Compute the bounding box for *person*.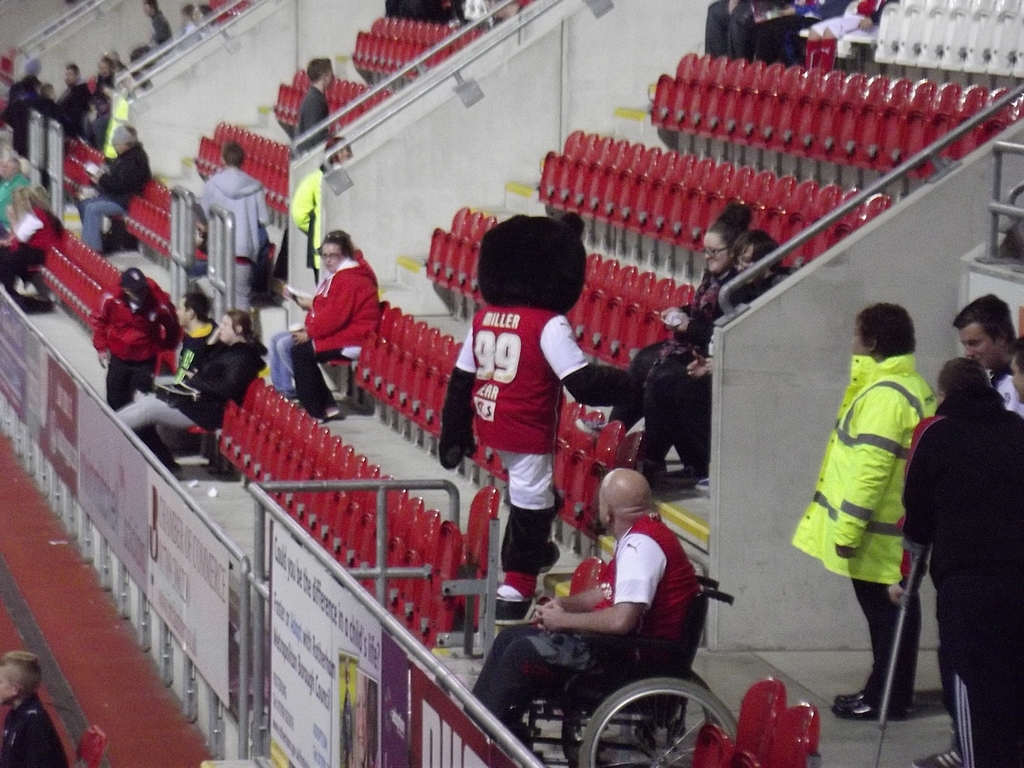
bbox=[55, 65, 95, 135].
